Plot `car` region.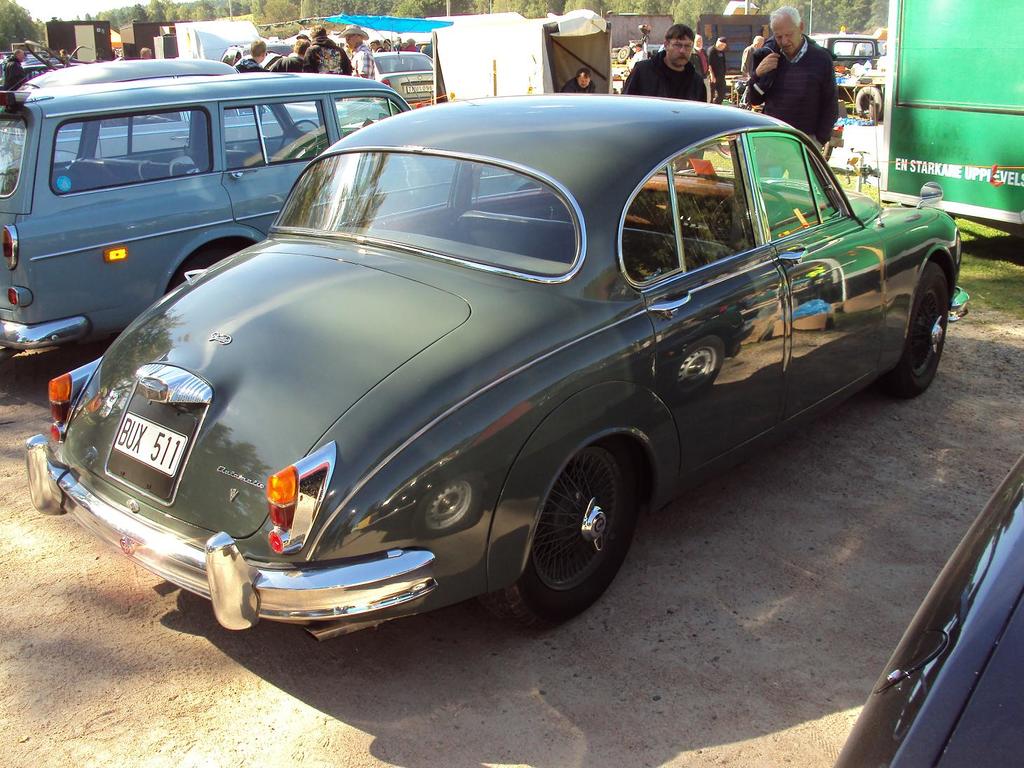
Plotted at 221/39/295/65.
